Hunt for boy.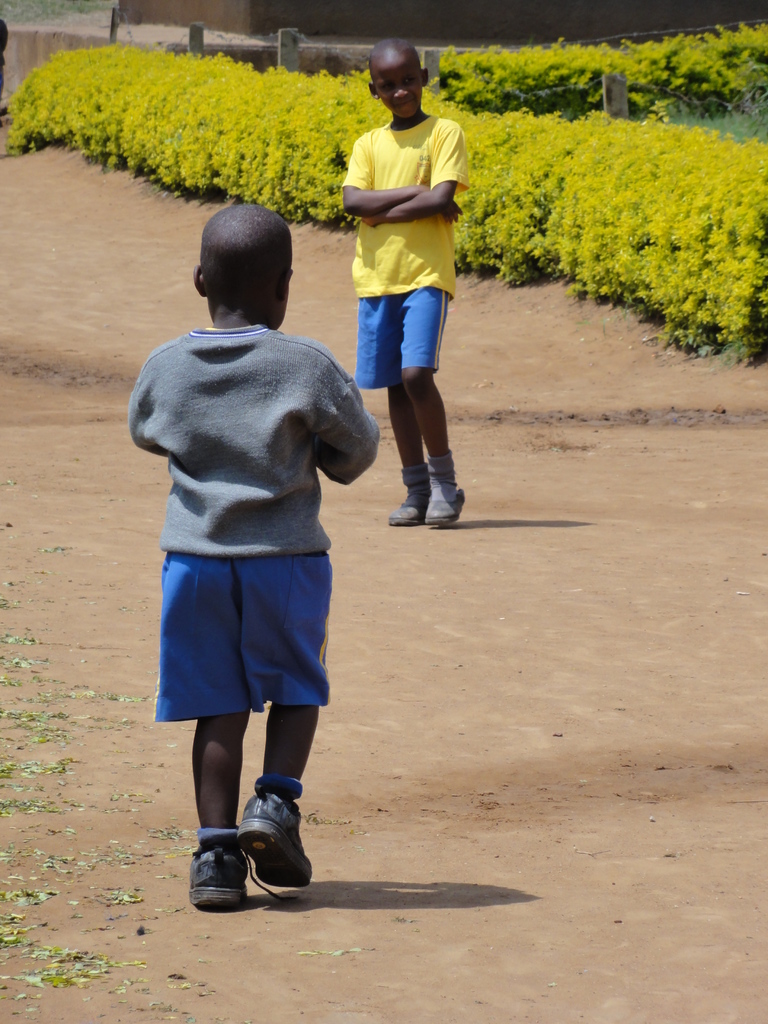
Hunted down at 115, 187, 383, 874.
